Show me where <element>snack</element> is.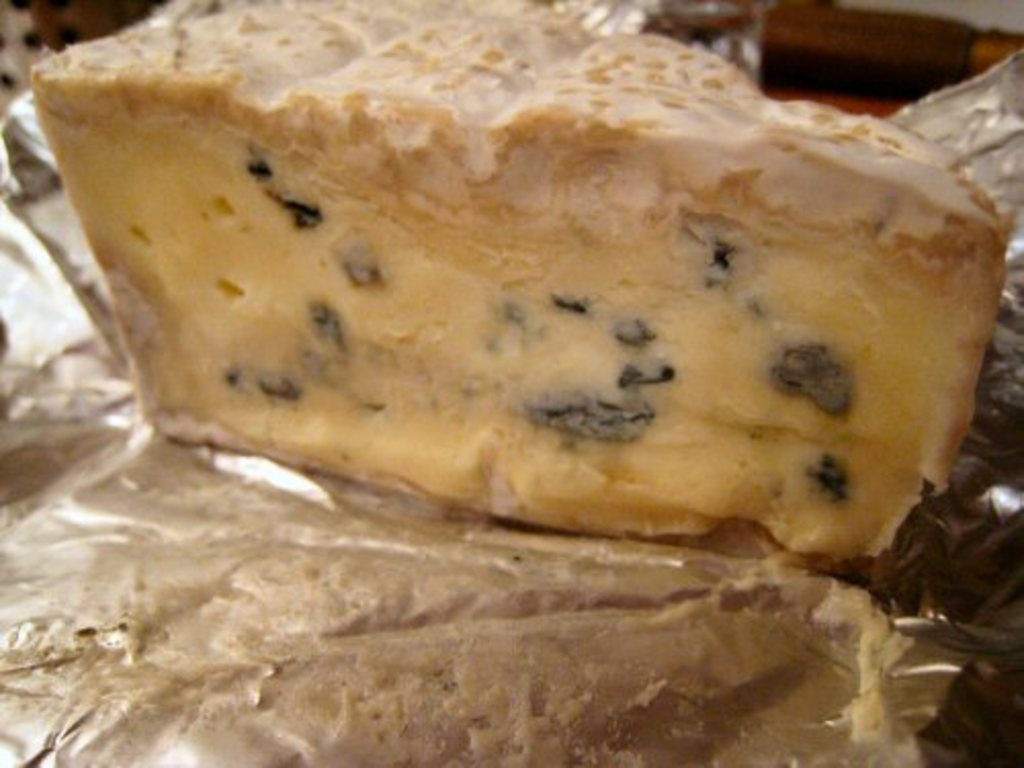
<element>snack</element> is at <bbox>23, 0, 1006, 565</bbox>.
